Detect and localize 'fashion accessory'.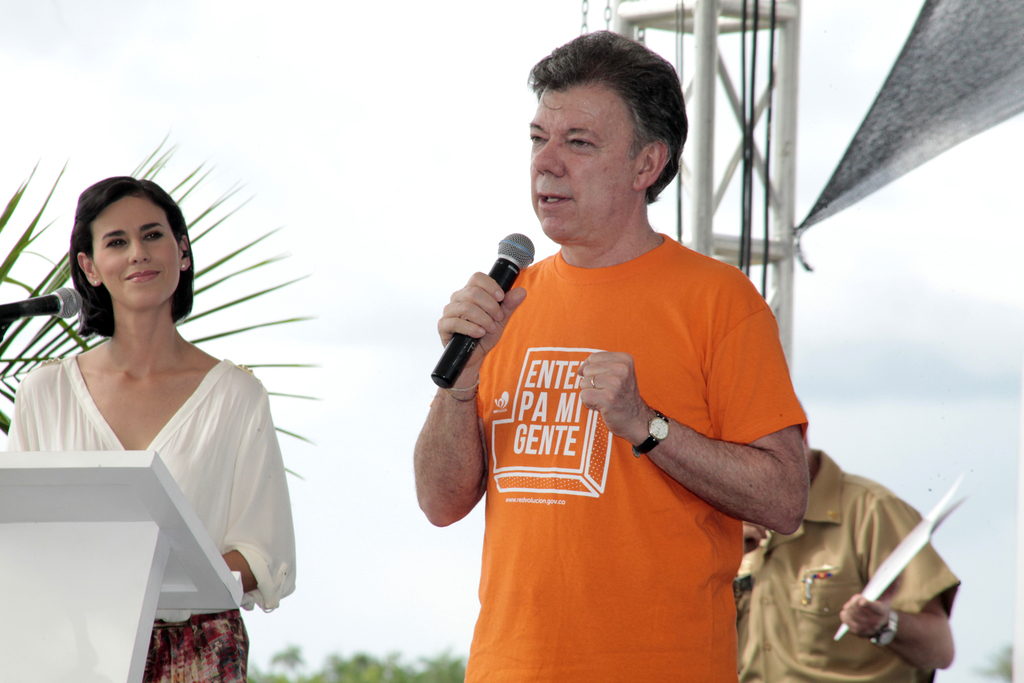
Localized at [179, 263, 191, 272].
